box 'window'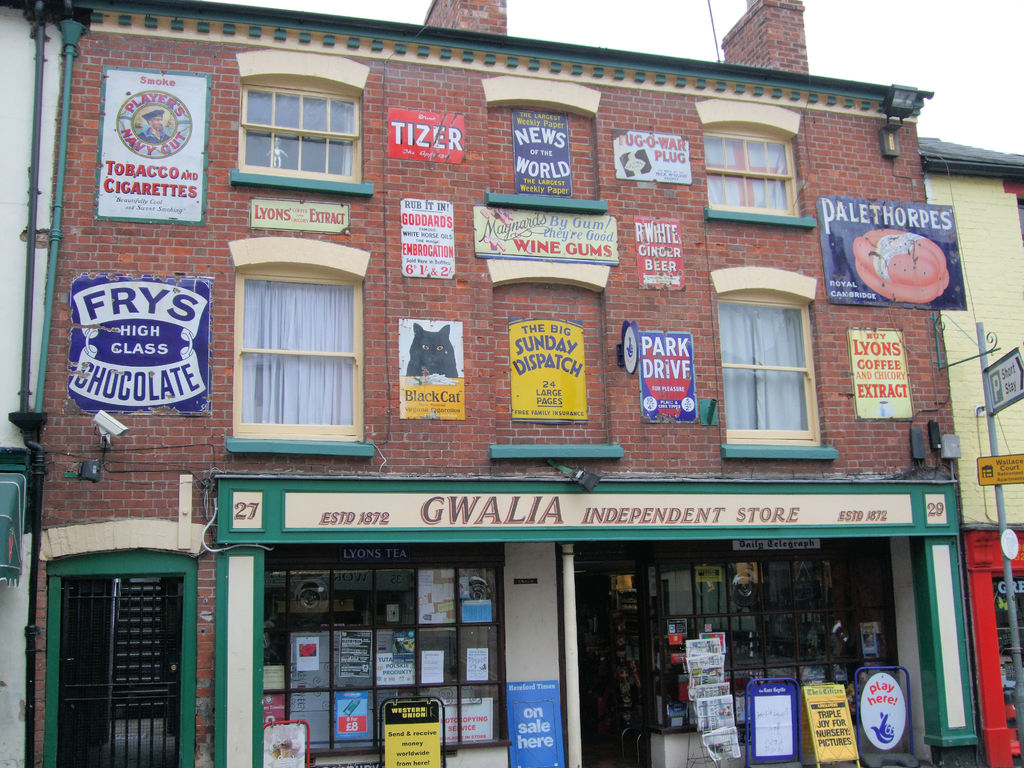
{"left": 222, "top": 274, "right": 376, "bottom": 458}
